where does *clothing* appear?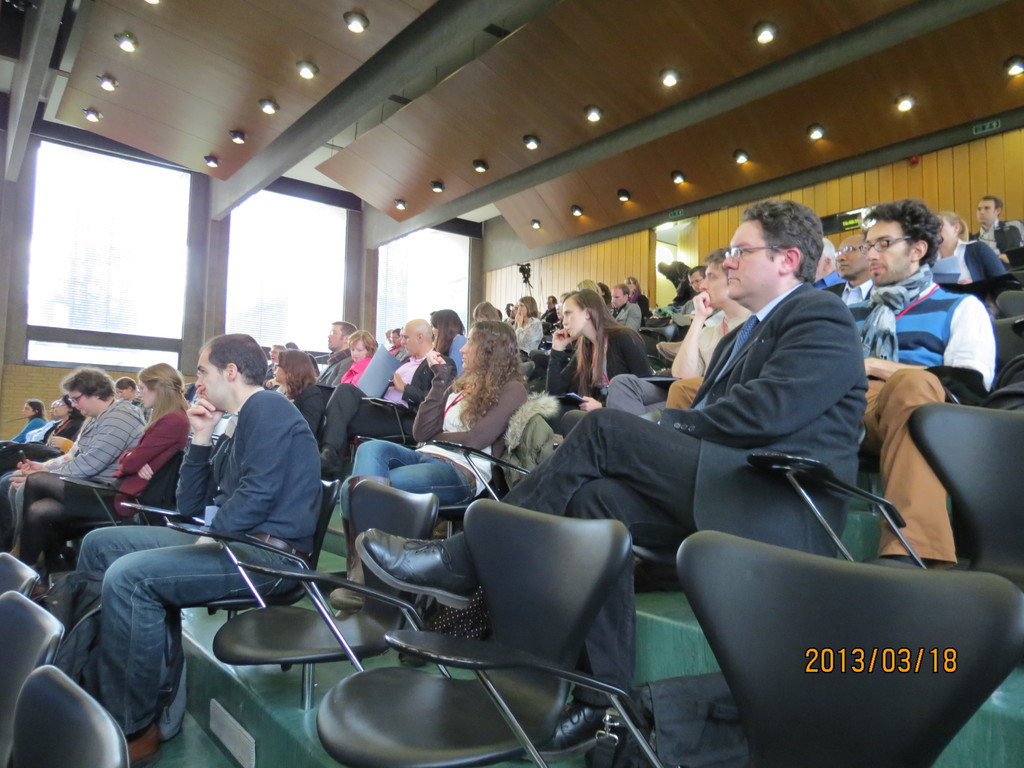
Appears at region(669, 261, 696, 291).
